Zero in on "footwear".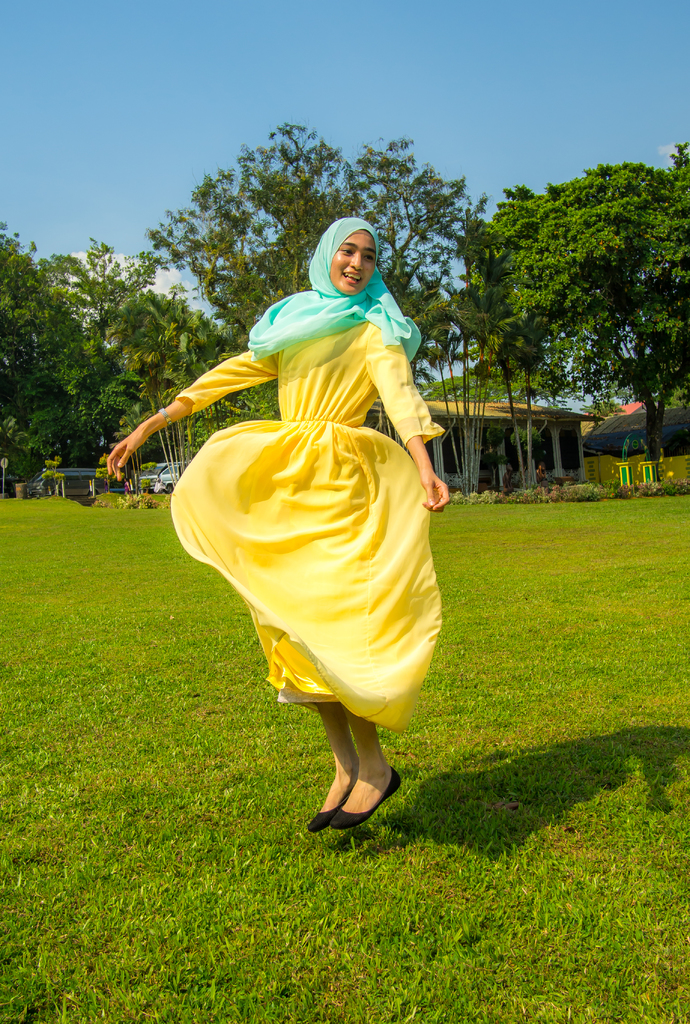
Zeroed in: {"left": 324, "top": 767, "right": 405, "bottom": 832}.
